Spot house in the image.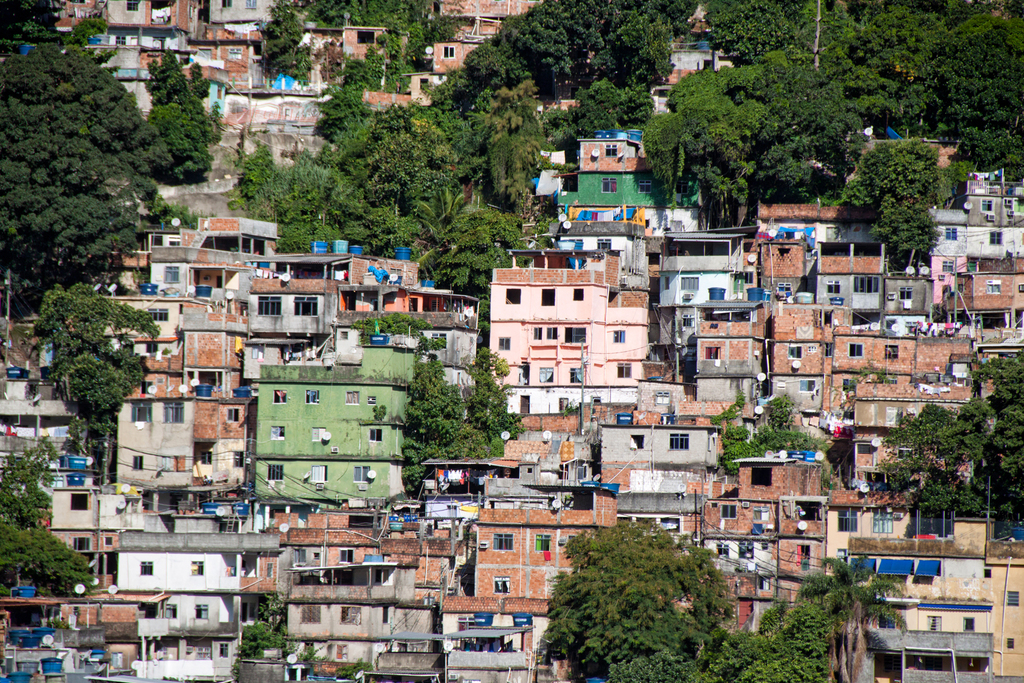
house found at <box>766,206,891,303</box>.
